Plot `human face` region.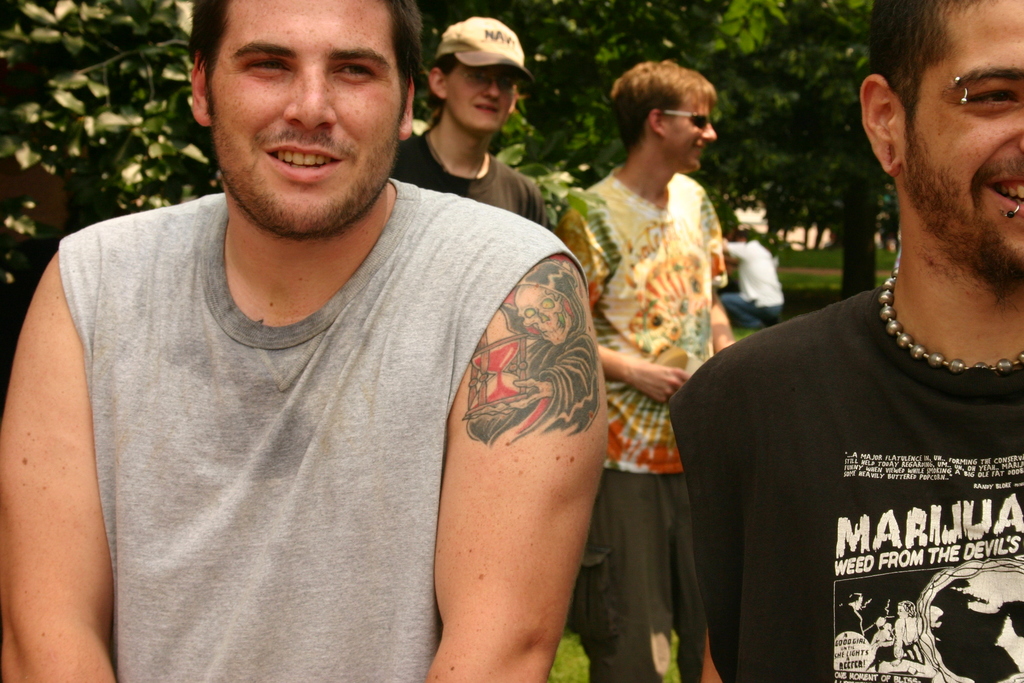
Plotted at pyautogui.locateOnScreen(660, 97, 719, 171).
